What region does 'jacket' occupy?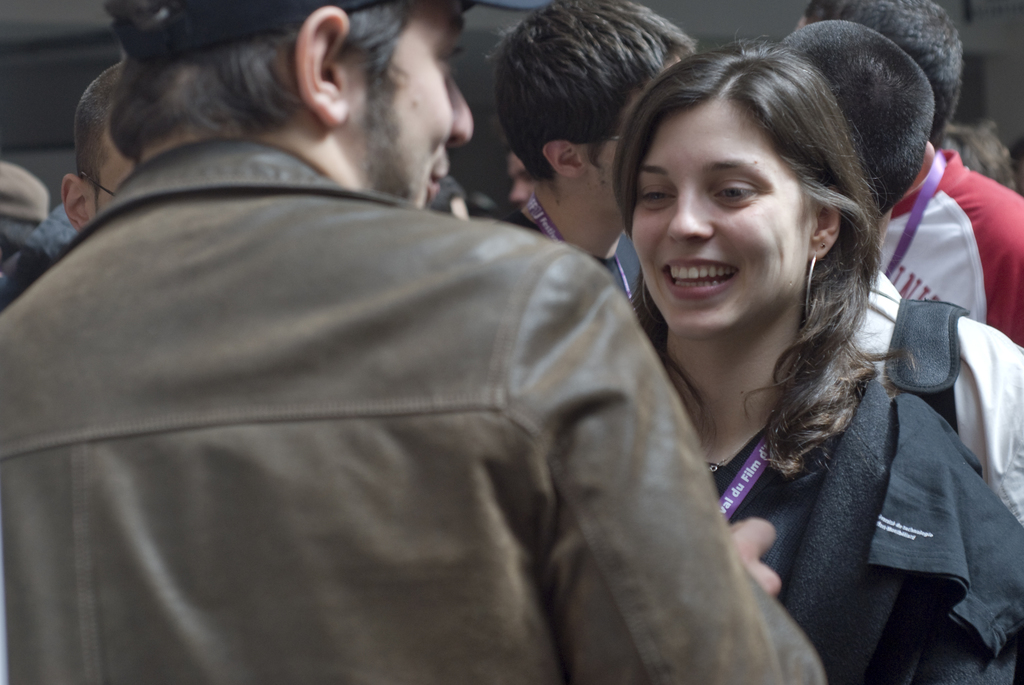
locate(4, 125, 834, 684).
